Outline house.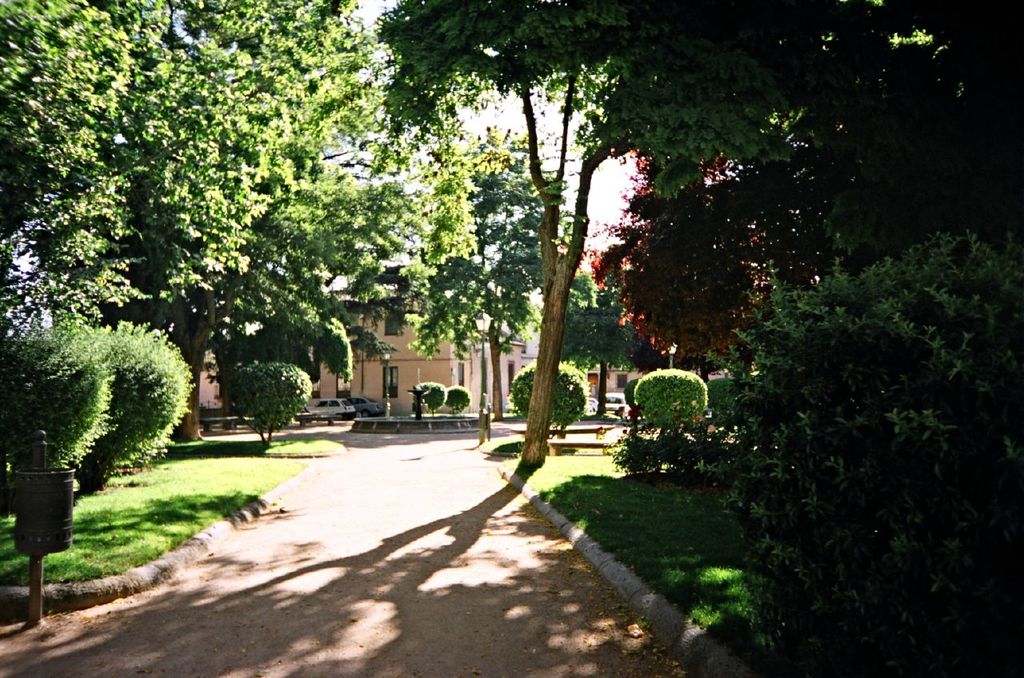
Outline: 188, 277, 526, 418.
